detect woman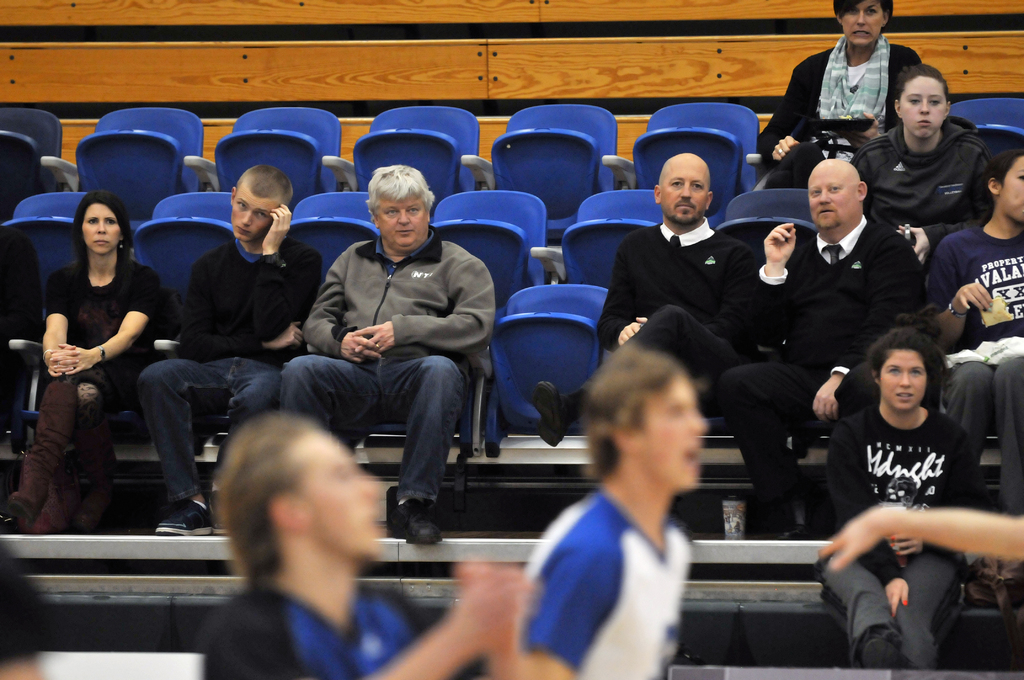
l=0, t=184, r=166, b=547
